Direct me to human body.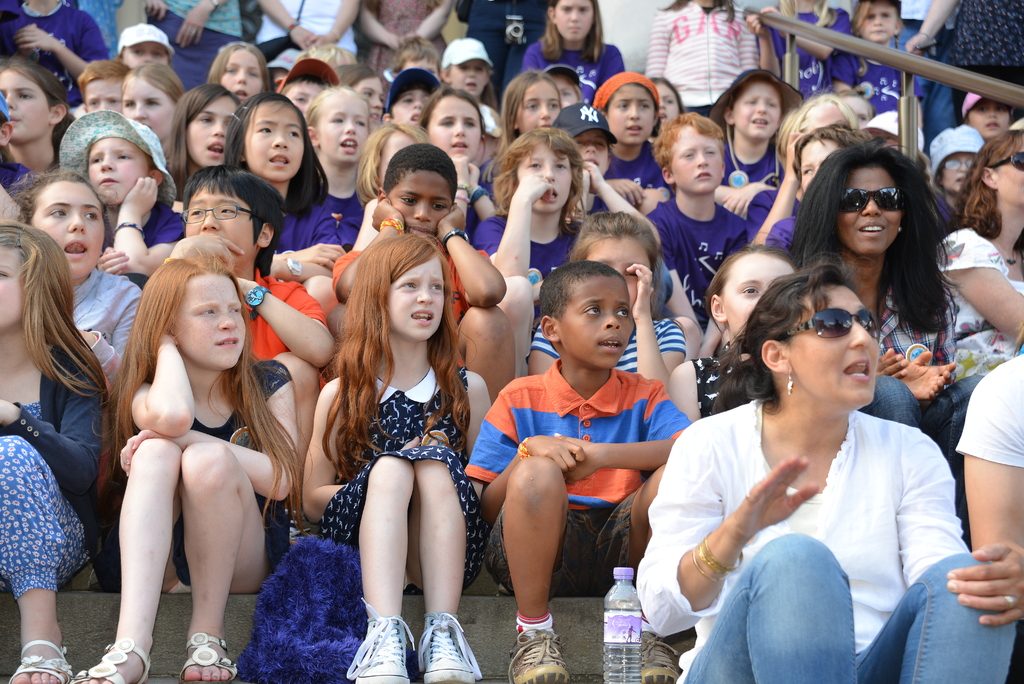
Direction: left=465, top=127, right=588, bottom=320.
